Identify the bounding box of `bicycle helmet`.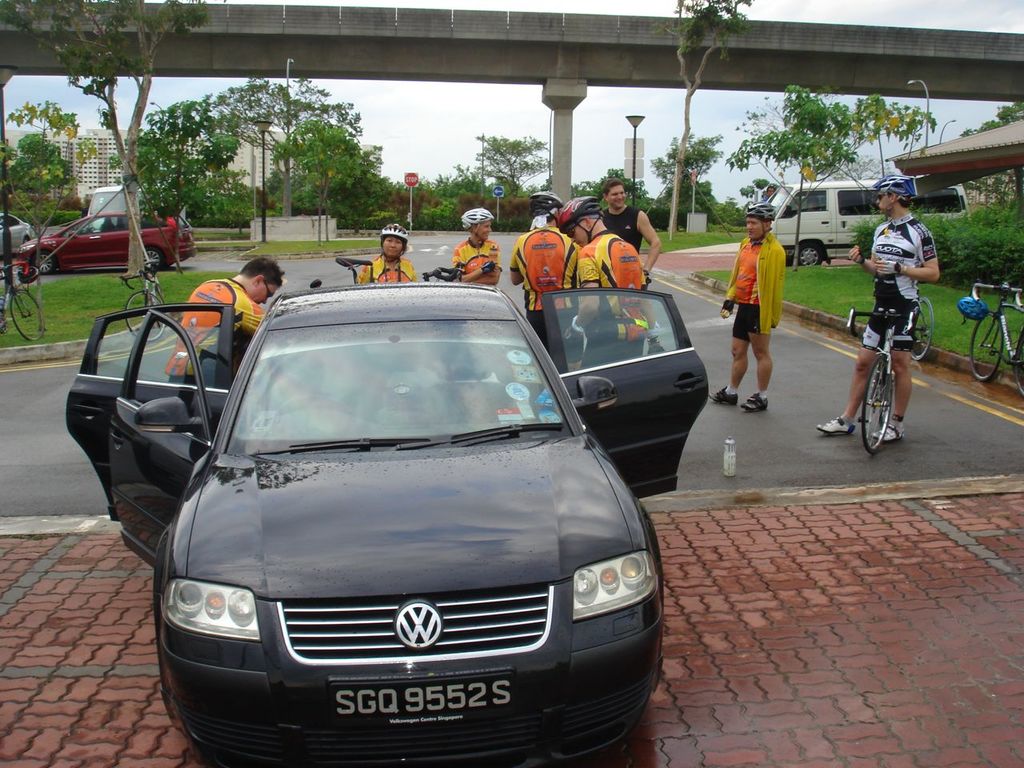
559,195,602,242.
